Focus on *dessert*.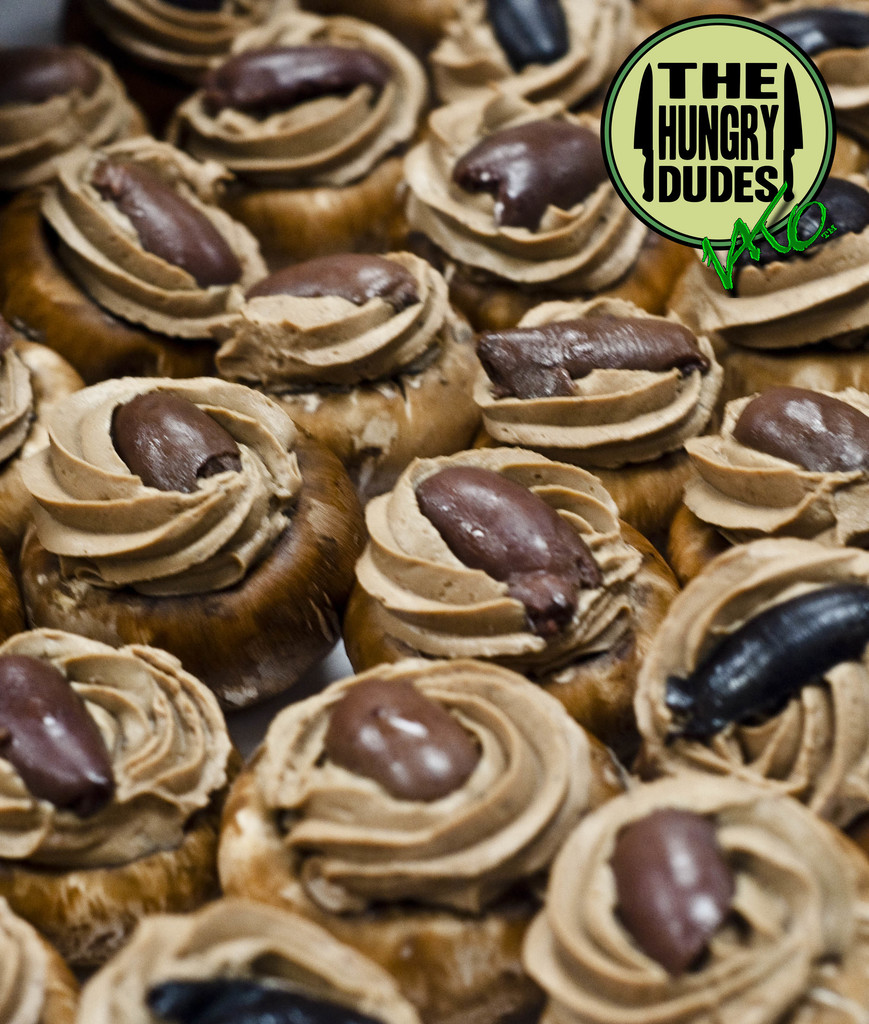
Focused at left=407, top=94, right=638, bottom=279.
